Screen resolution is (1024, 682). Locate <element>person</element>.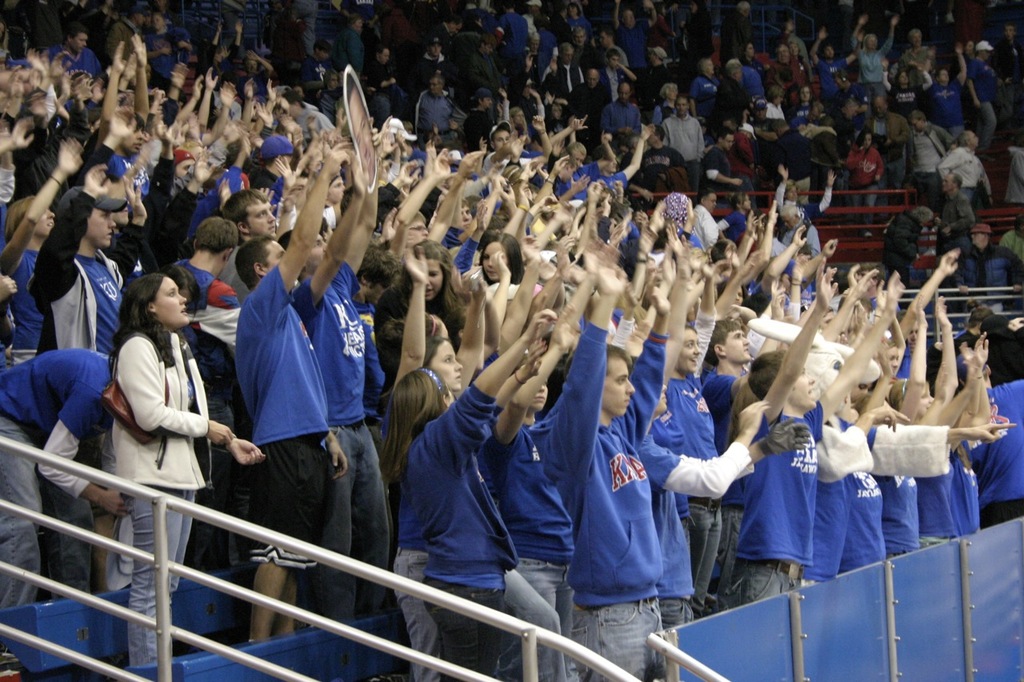
bbox(297, 38, 329, 106).
